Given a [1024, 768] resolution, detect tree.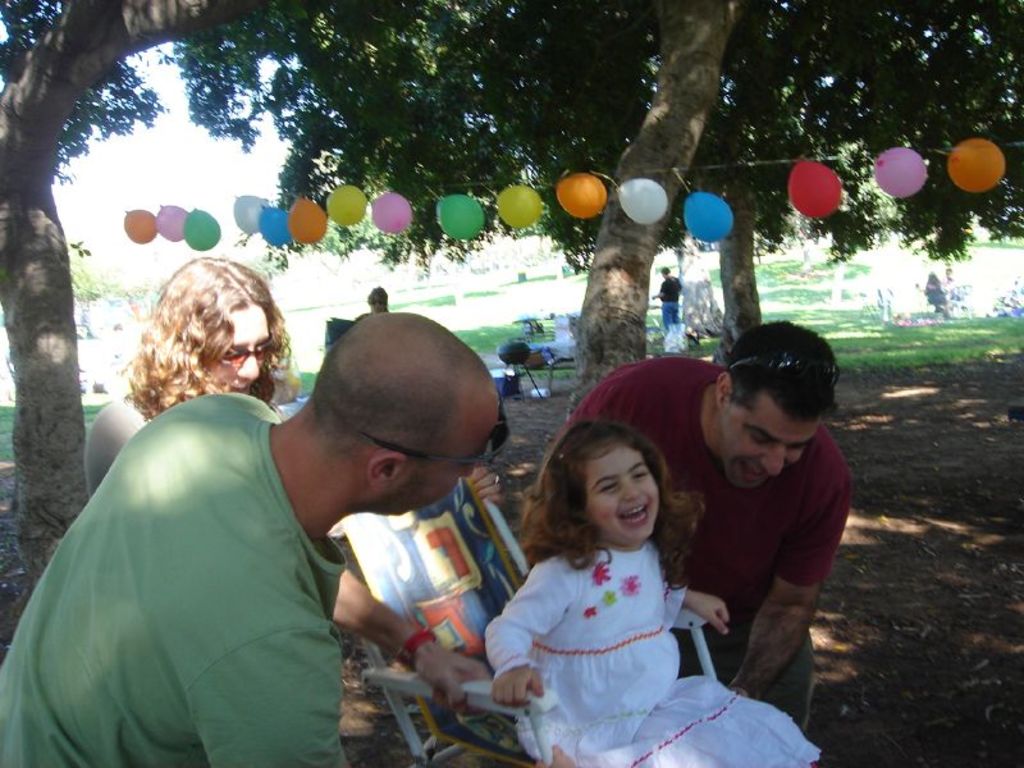
(left=232, top=0, right=1006, bottom=435).
